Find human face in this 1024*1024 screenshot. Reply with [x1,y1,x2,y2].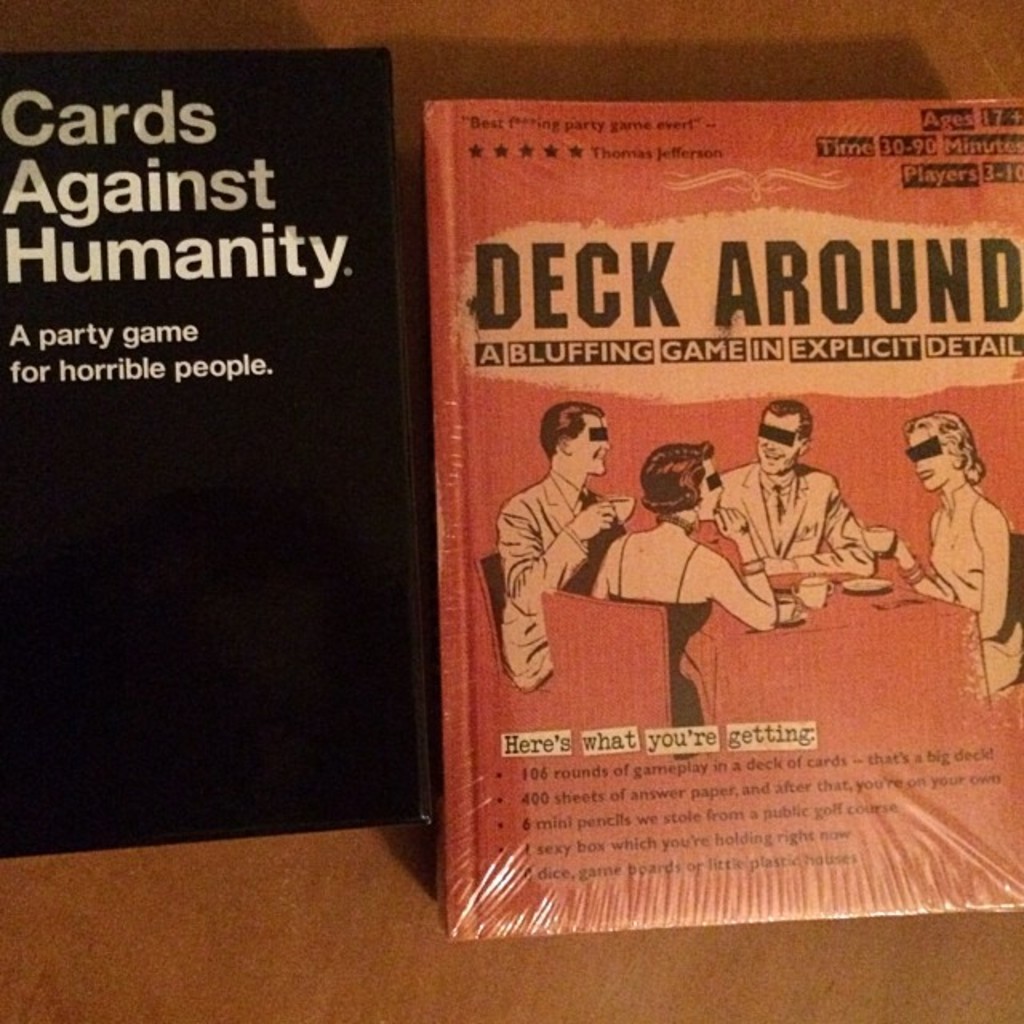
[758,411,800,467].
